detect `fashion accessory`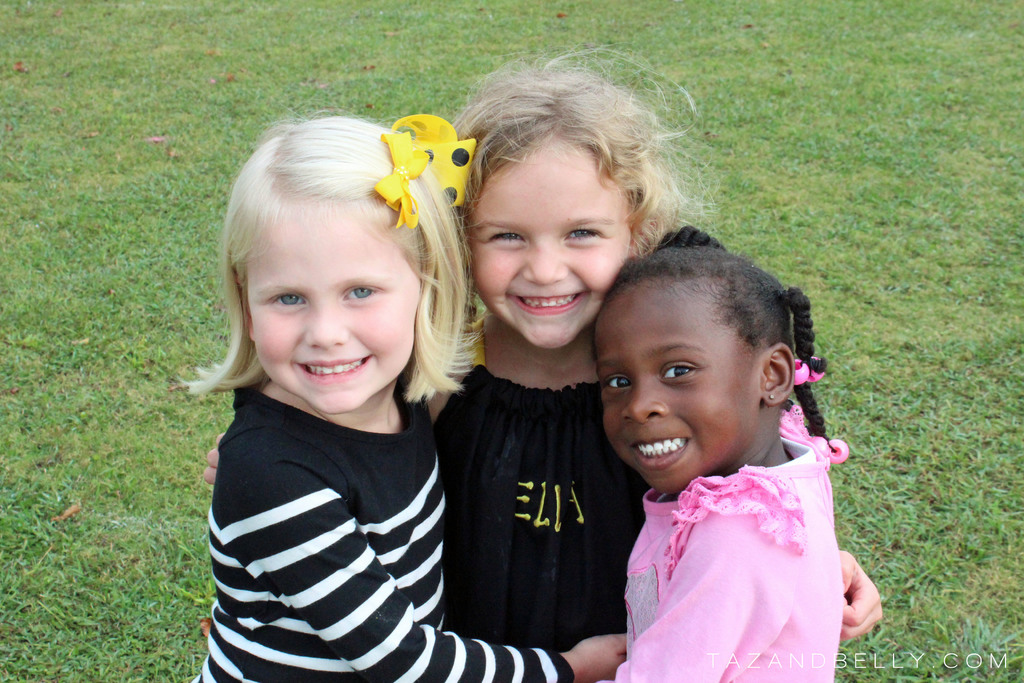
box=[824, 438, 849, 466]
